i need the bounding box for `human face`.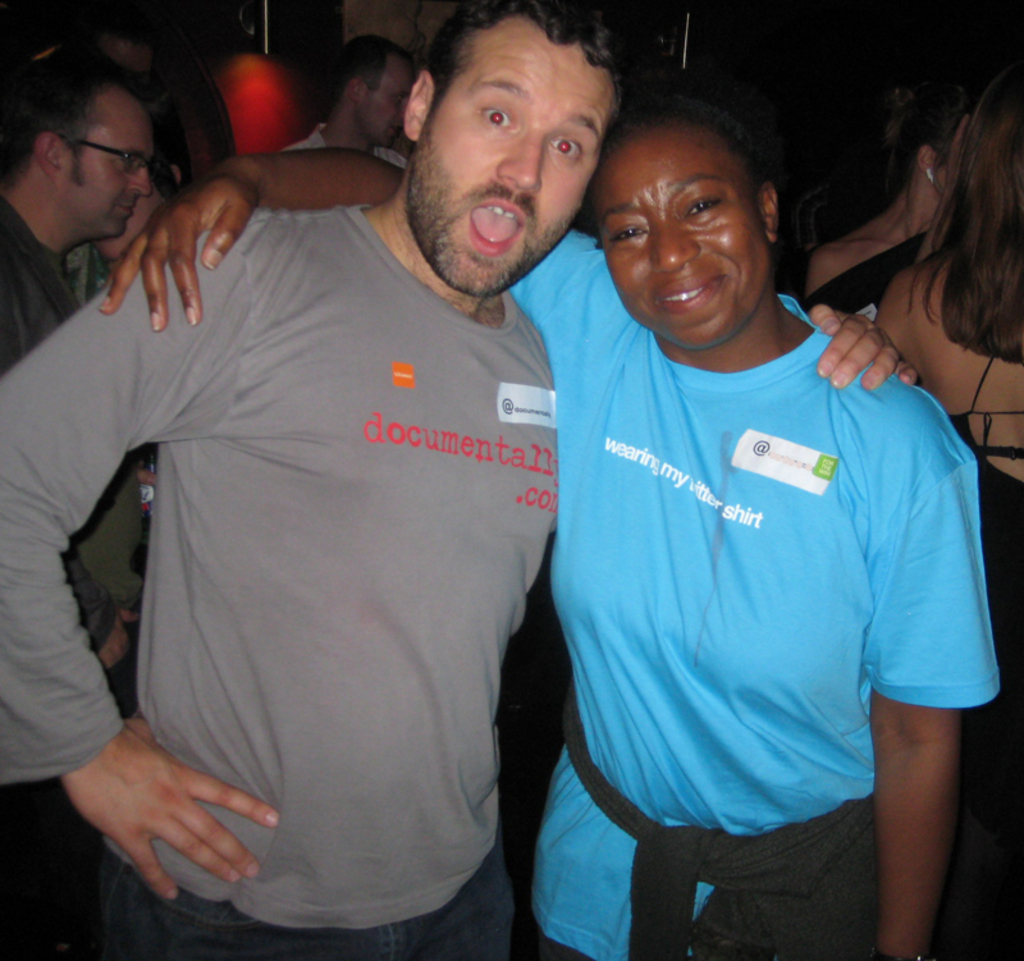
Here it is: (416, 22, 611, 299).
